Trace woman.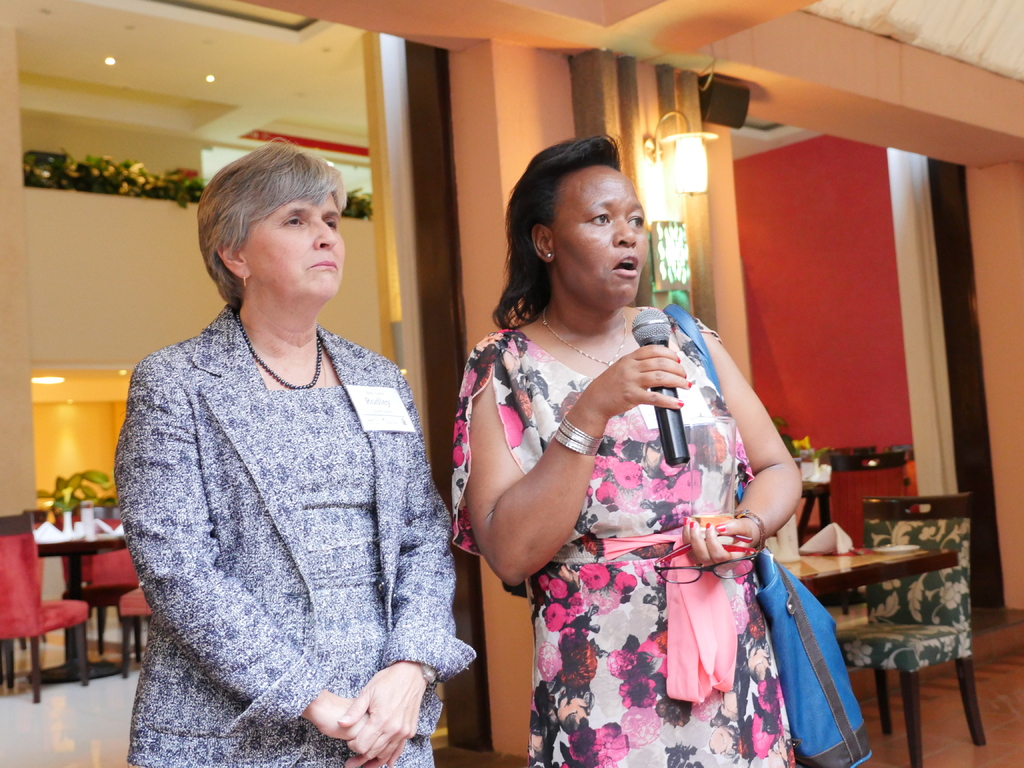
Traced to x1=115, y1=138, x2=476, y2=767.
